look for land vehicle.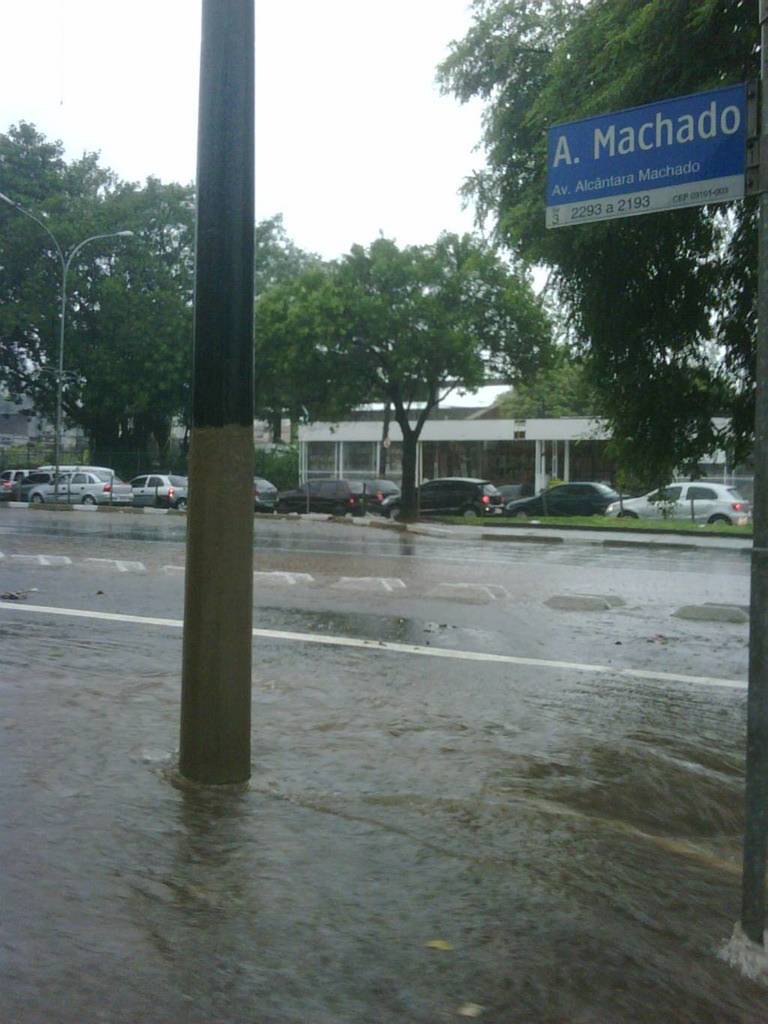
Found: rect(387, 478, 501, 513).
